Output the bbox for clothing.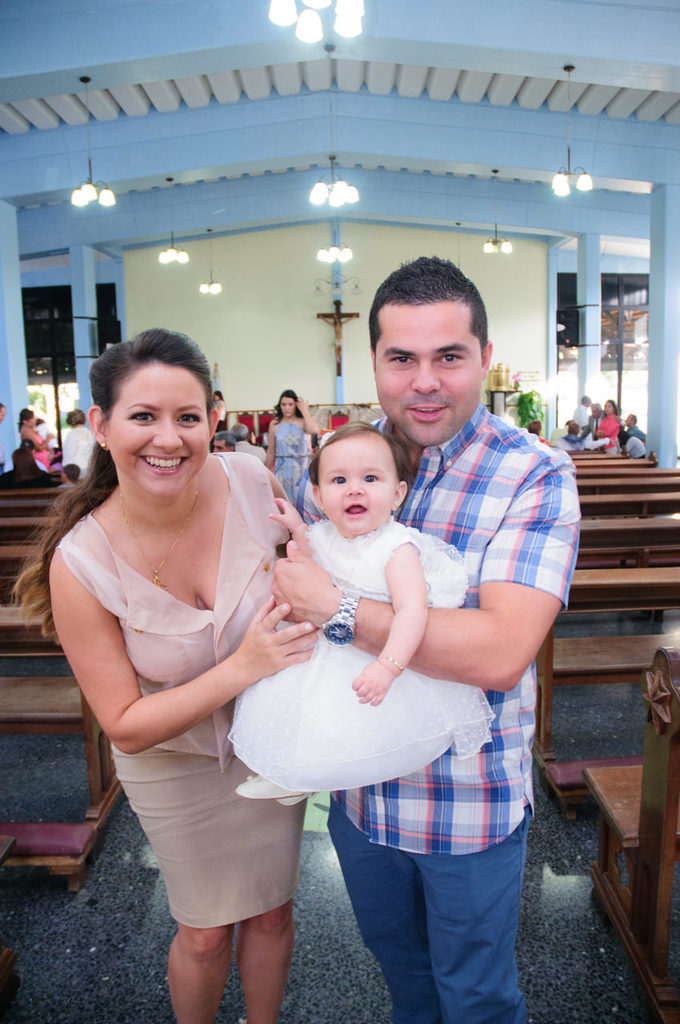
[left=628, top=438, right=643, bottom=462].
